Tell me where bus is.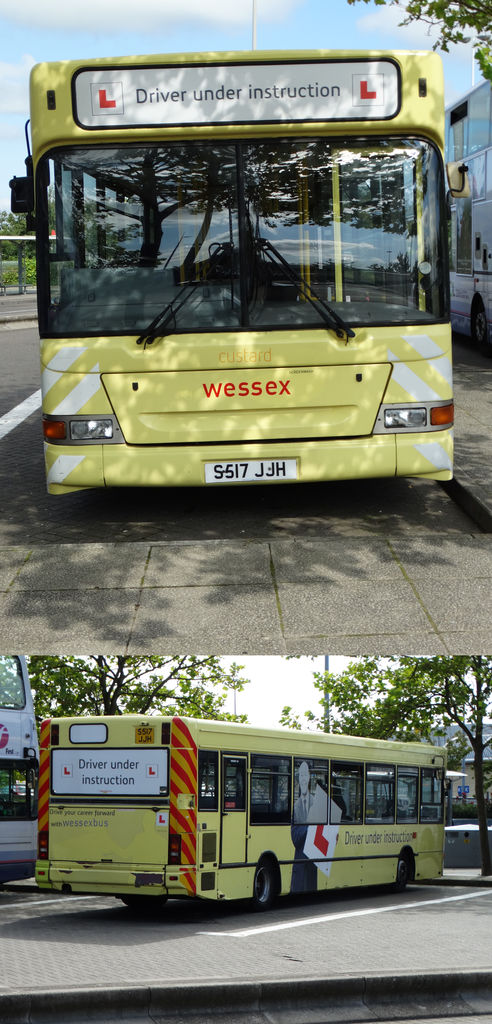
bus is at region(0, 653, 43, 881).
